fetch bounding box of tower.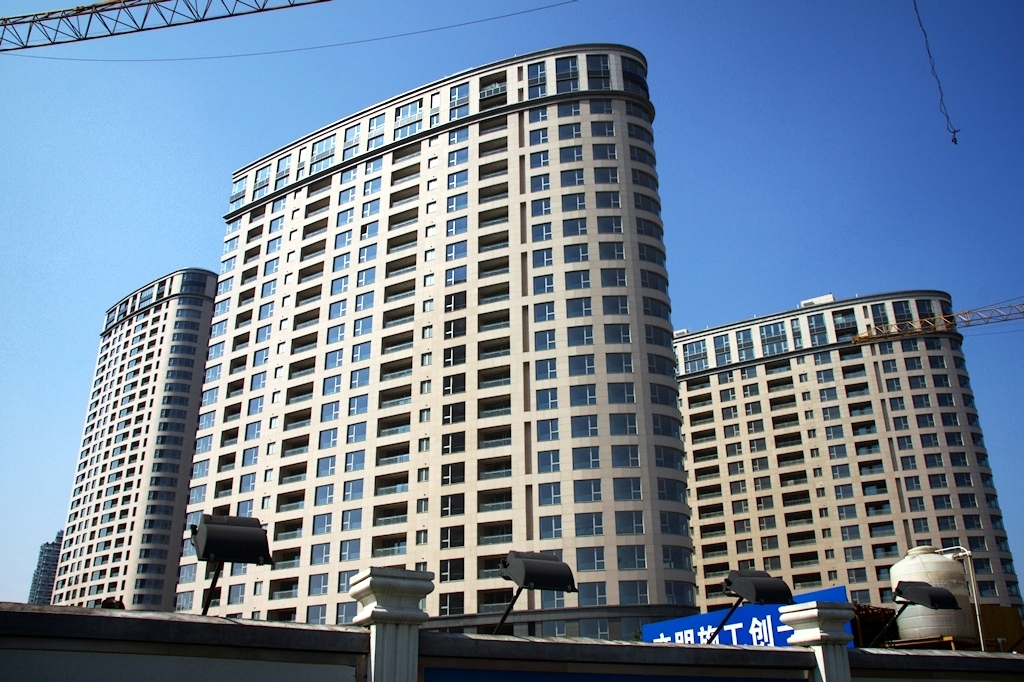
Bbox: region(655, 279, 997, 638).
